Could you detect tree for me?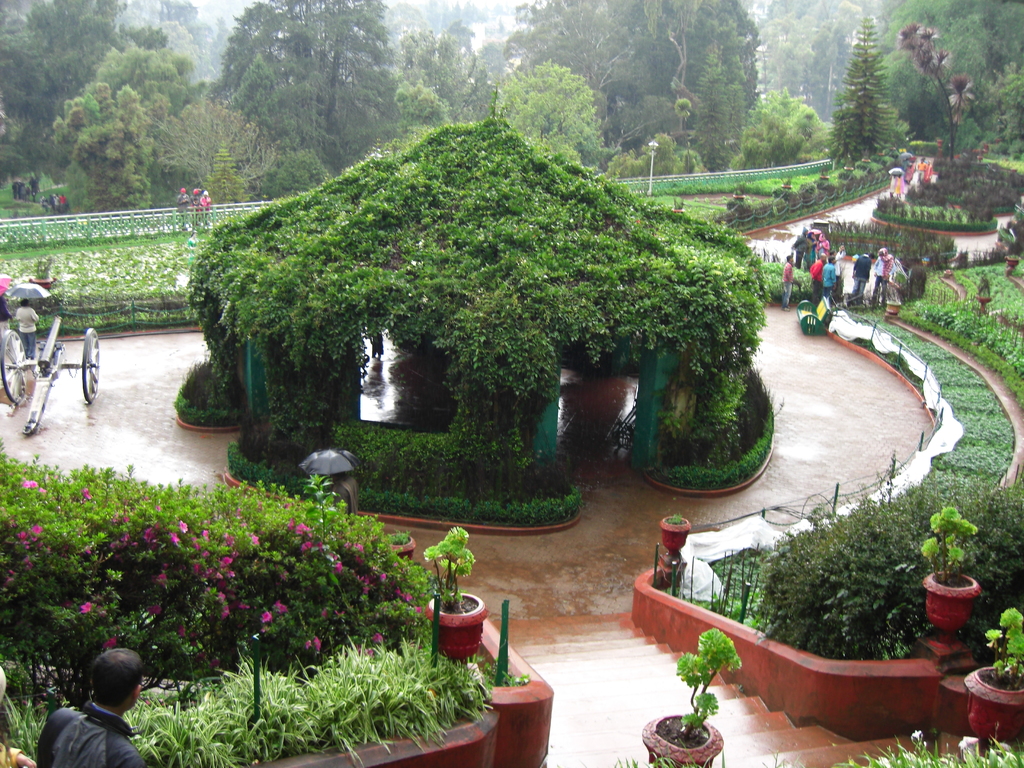
Detection result: pyautogui.locateOnScreen(892, 19, 979, 164).
